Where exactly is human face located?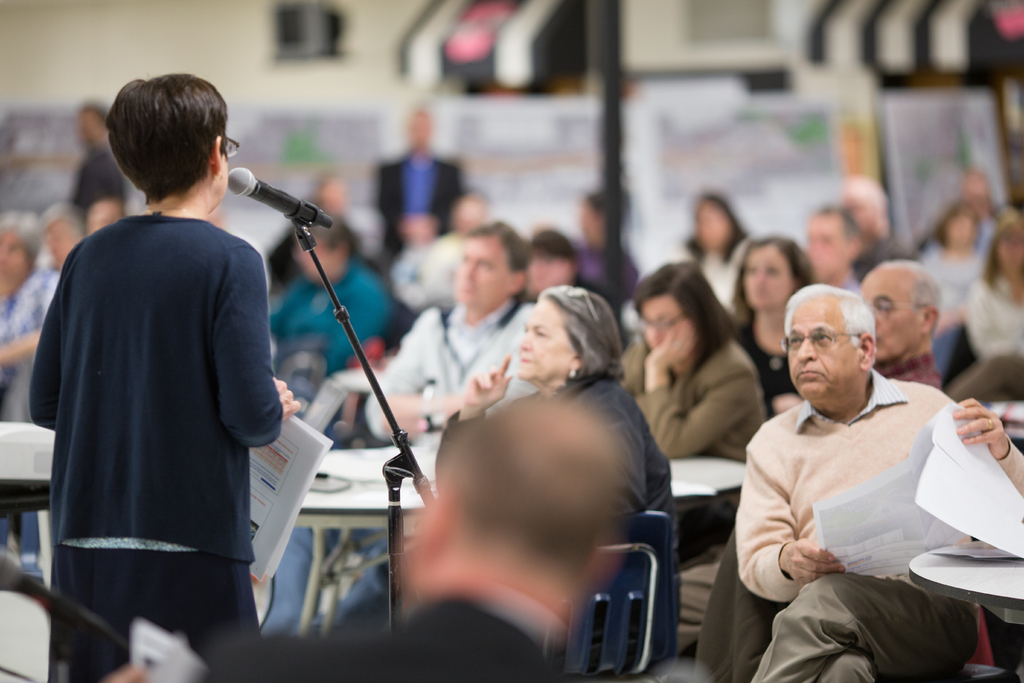
Its bounding box is 806,208,847,279.
